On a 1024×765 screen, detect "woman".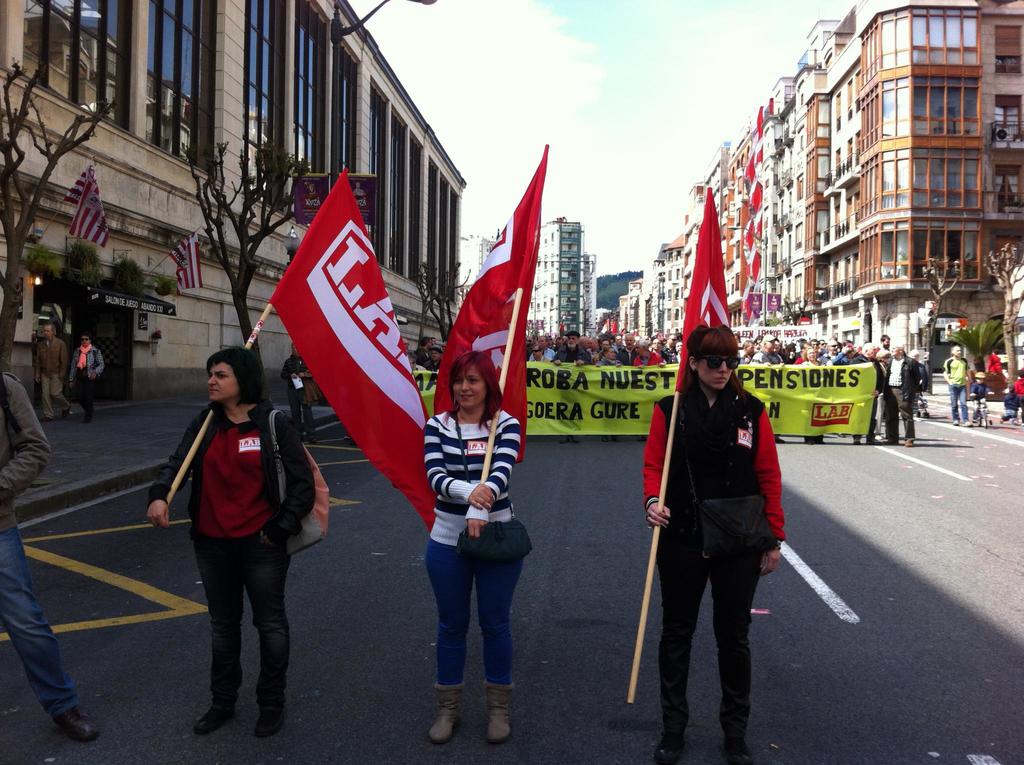
(987, 348, 1004, 373).
